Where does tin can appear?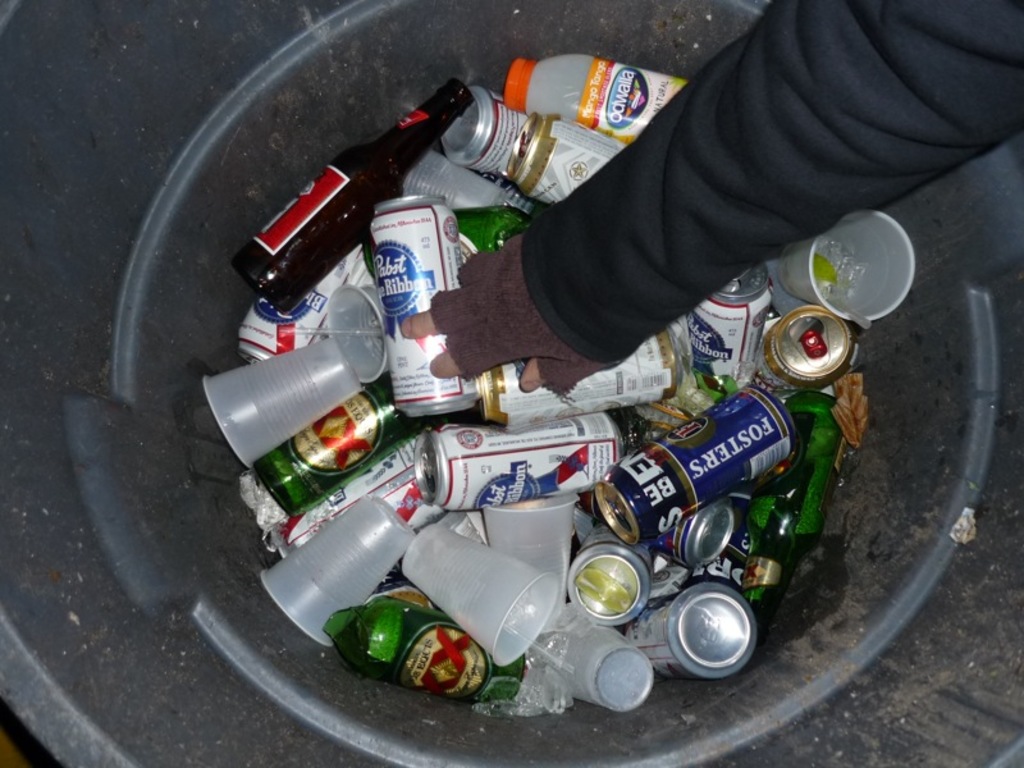
Appears at rect(252, 248, 369, 356).
